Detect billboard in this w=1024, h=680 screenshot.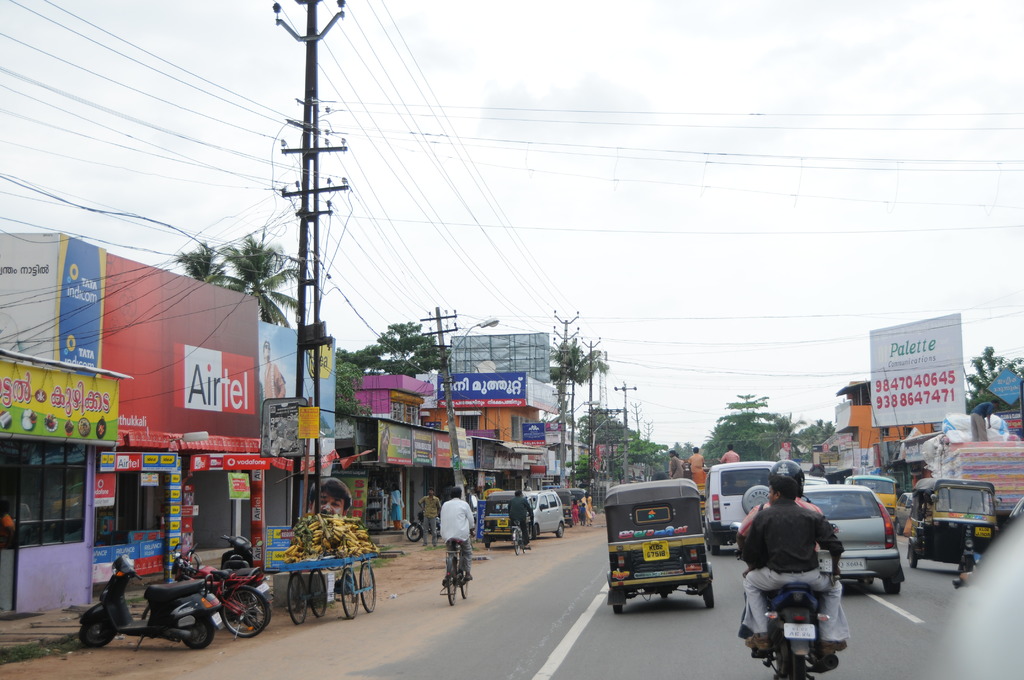
Detection: Rect(439, 370, 524, 400).
